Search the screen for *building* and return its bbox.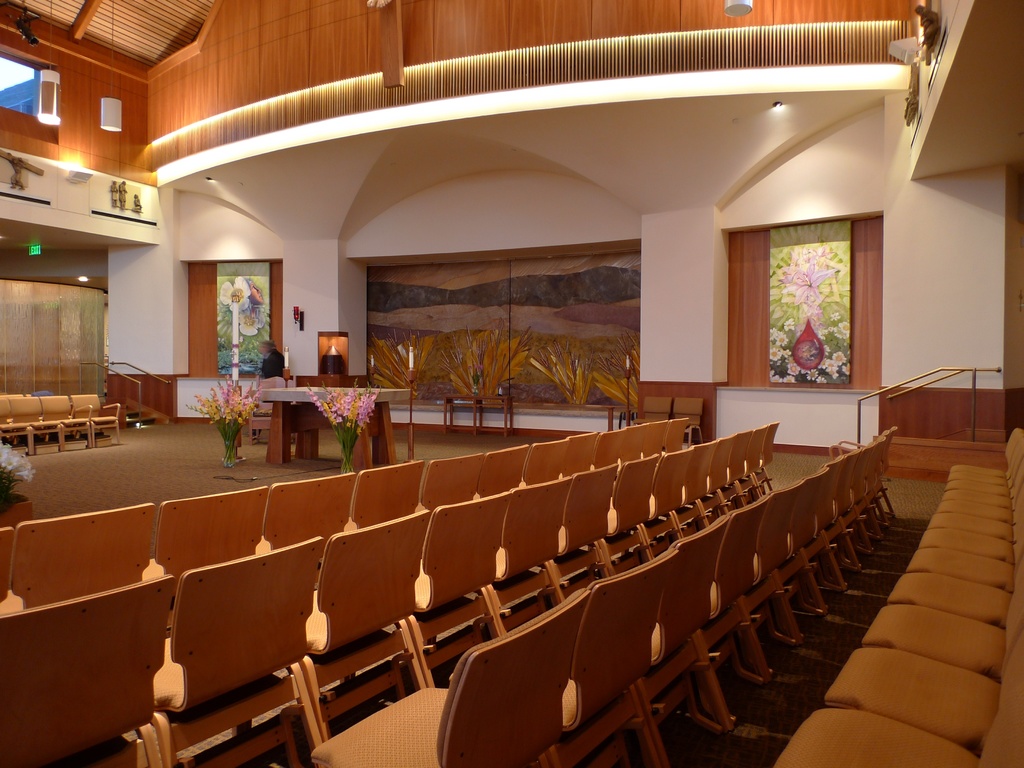
Found: box=[0, 0, 1023, 767].
